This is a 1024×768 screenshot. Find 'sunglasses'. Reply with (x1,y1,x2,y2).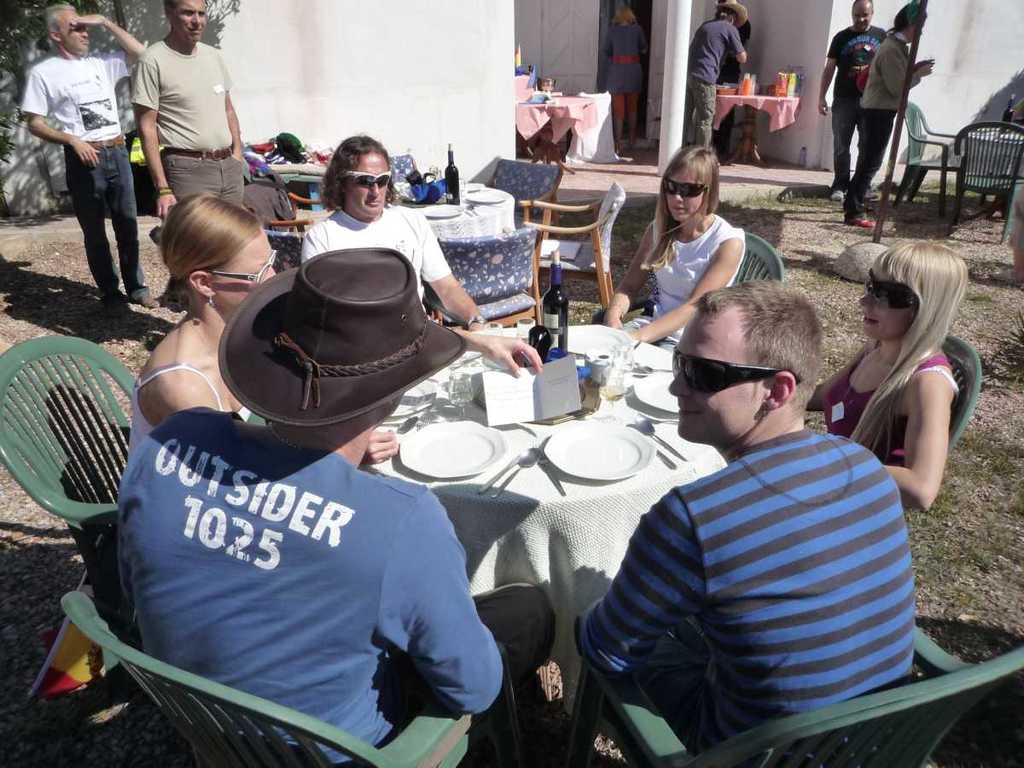
(666,182,706,195).
